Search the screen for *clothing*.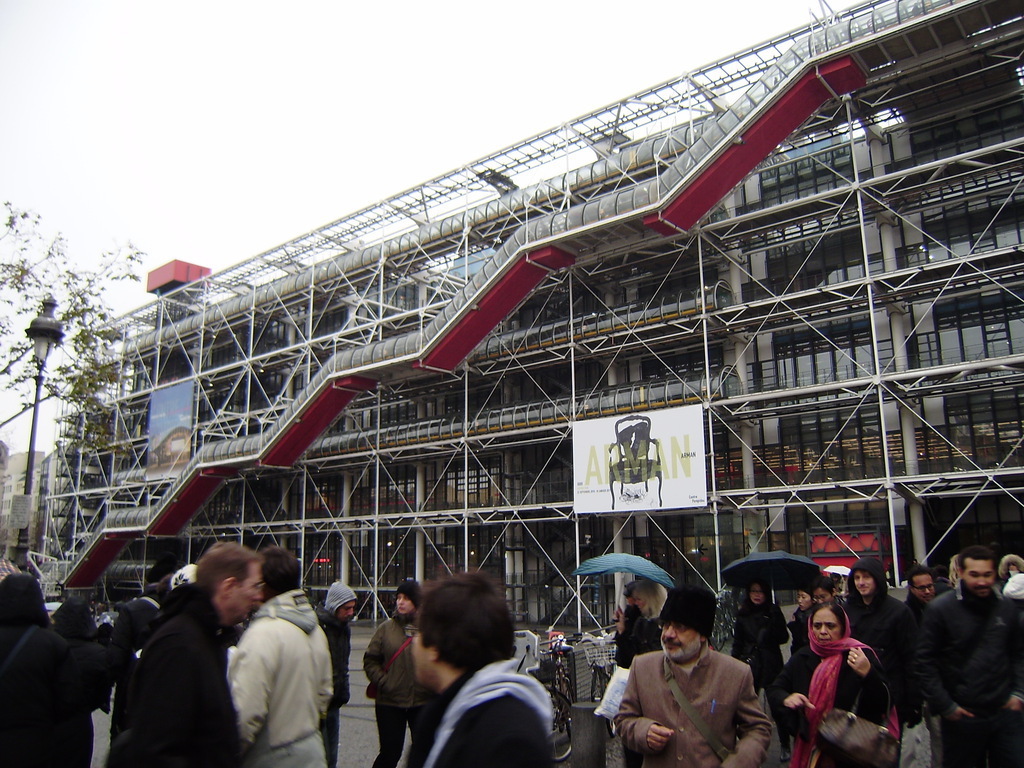
Found at (120, 609, 216, 757).
